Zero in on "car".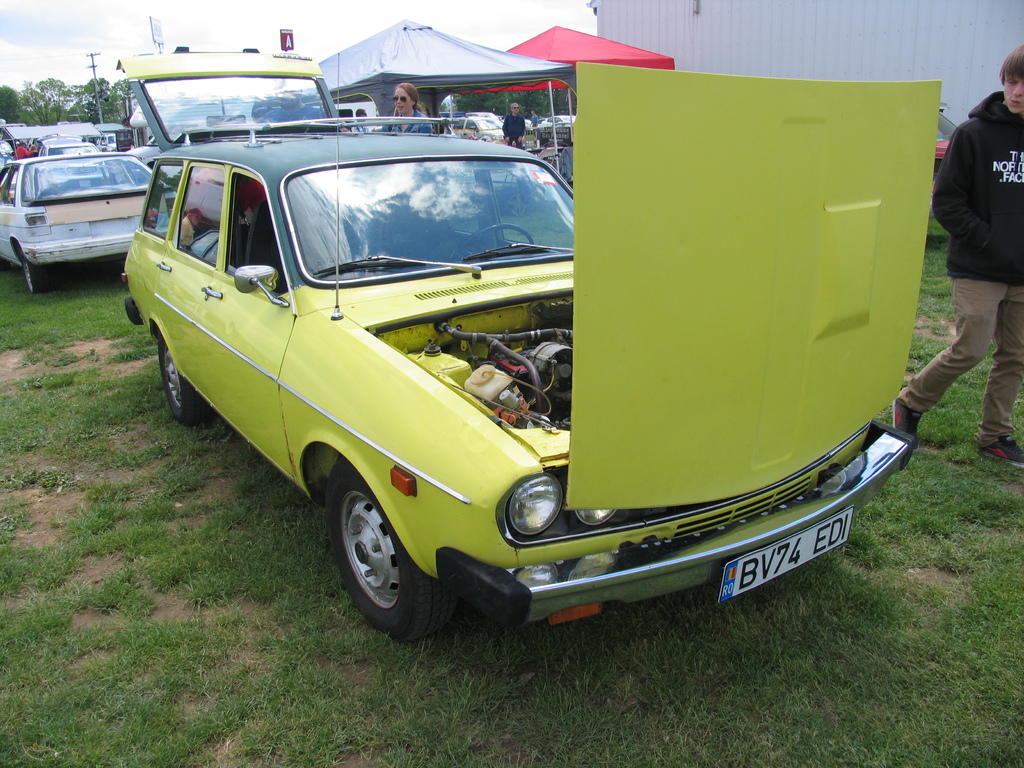
Zeroed in: crop(123, 53, 922, 646).
